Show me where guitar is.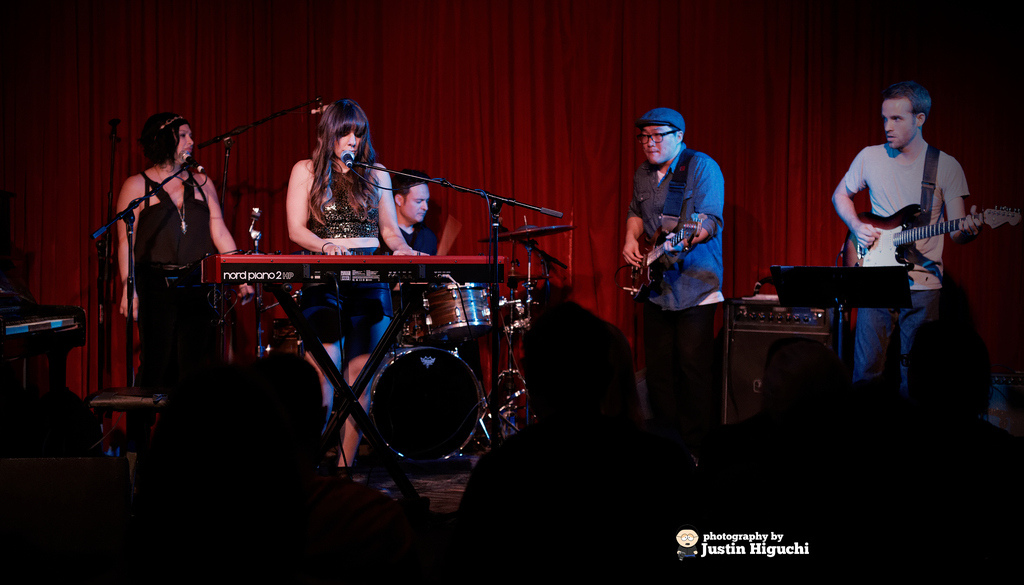
guitar is at box=[624, 212, 705, 308].
